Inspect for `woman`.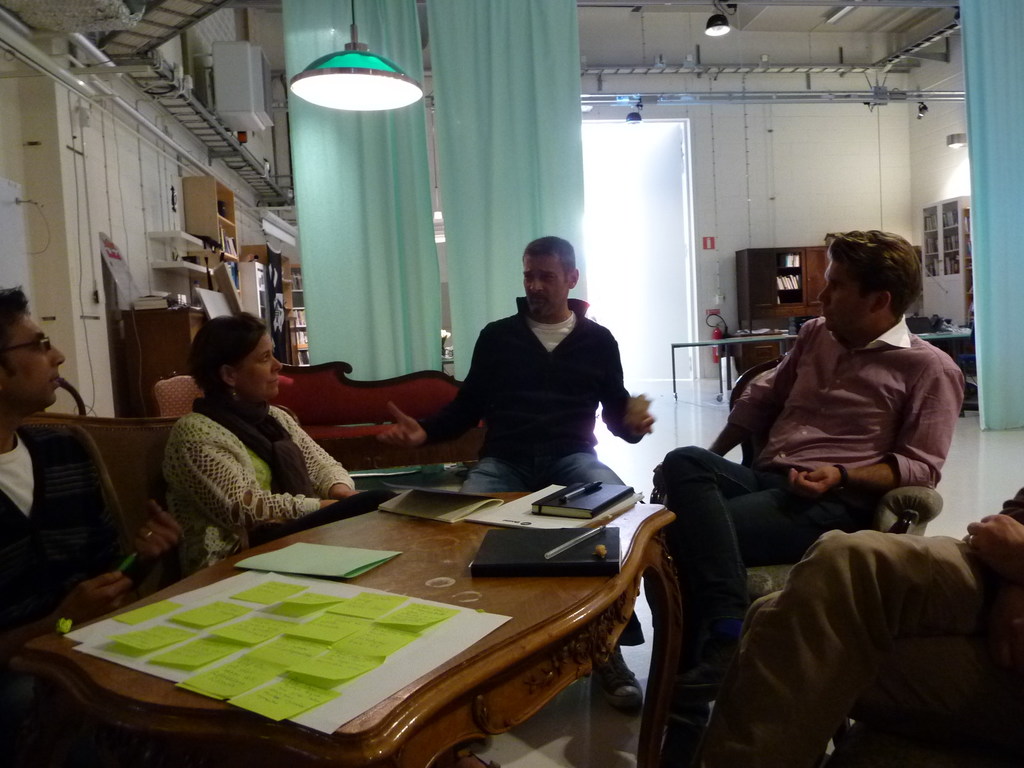
Inspection: select_region(132, 298, 369, 570).
